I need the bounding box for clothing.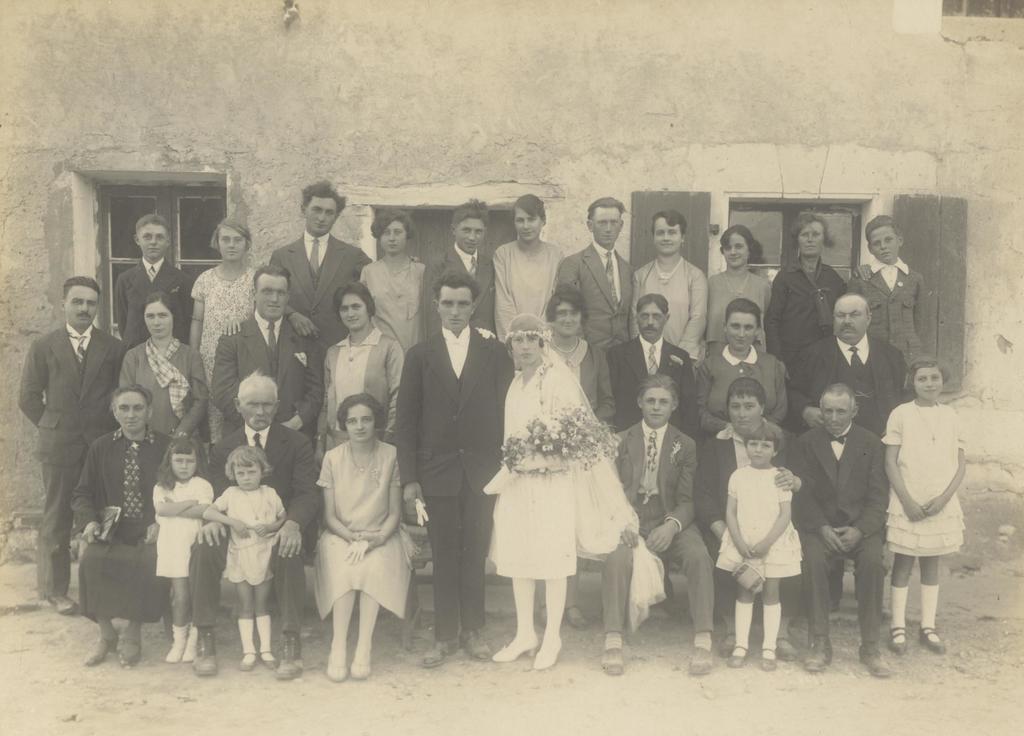
Here it is: (x1=550, y1=241, x2=635, y2=432).
